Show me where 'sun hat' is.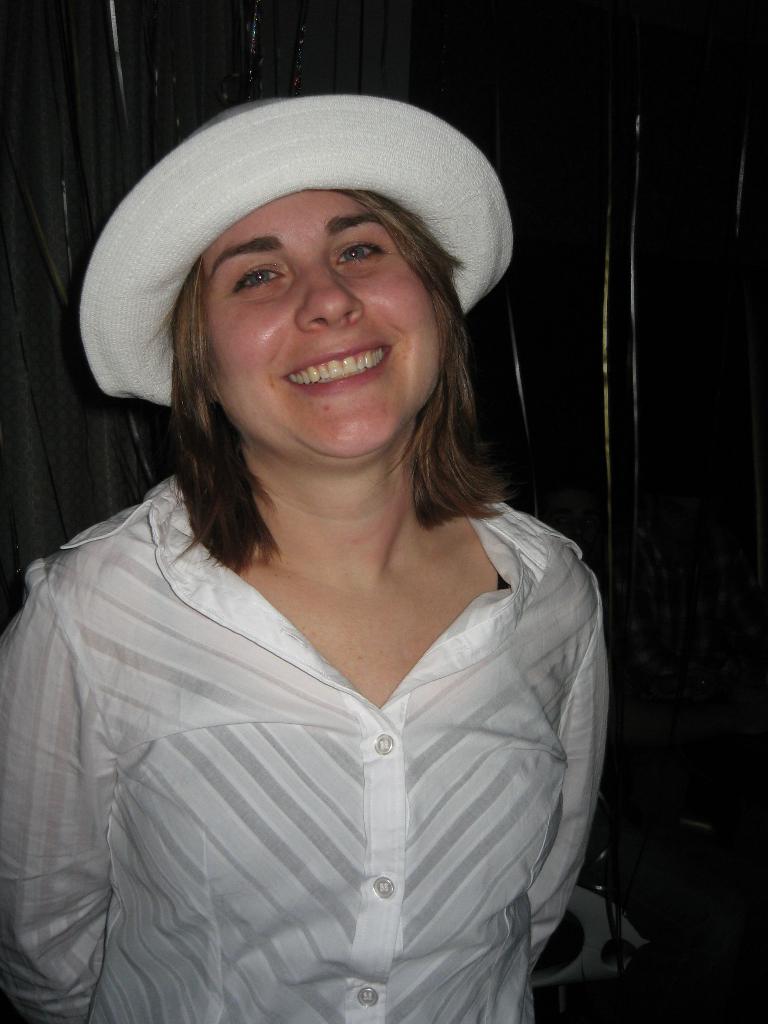
'sun hat' is at <region>72, 90, 511, 413</region>.
